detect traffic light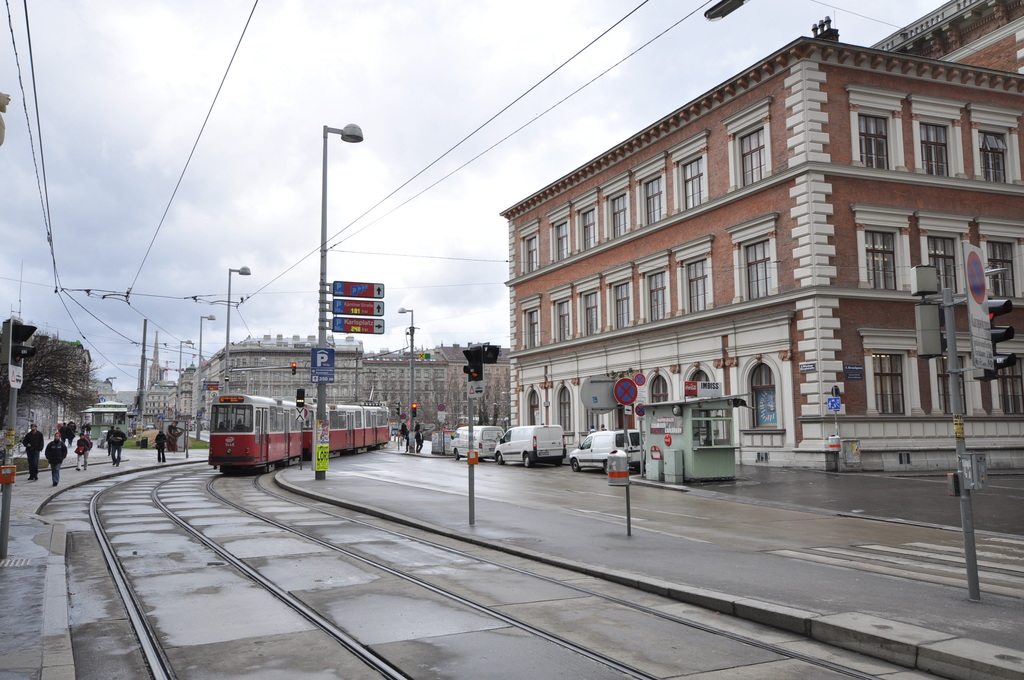
(413, 404, 415, 417)
